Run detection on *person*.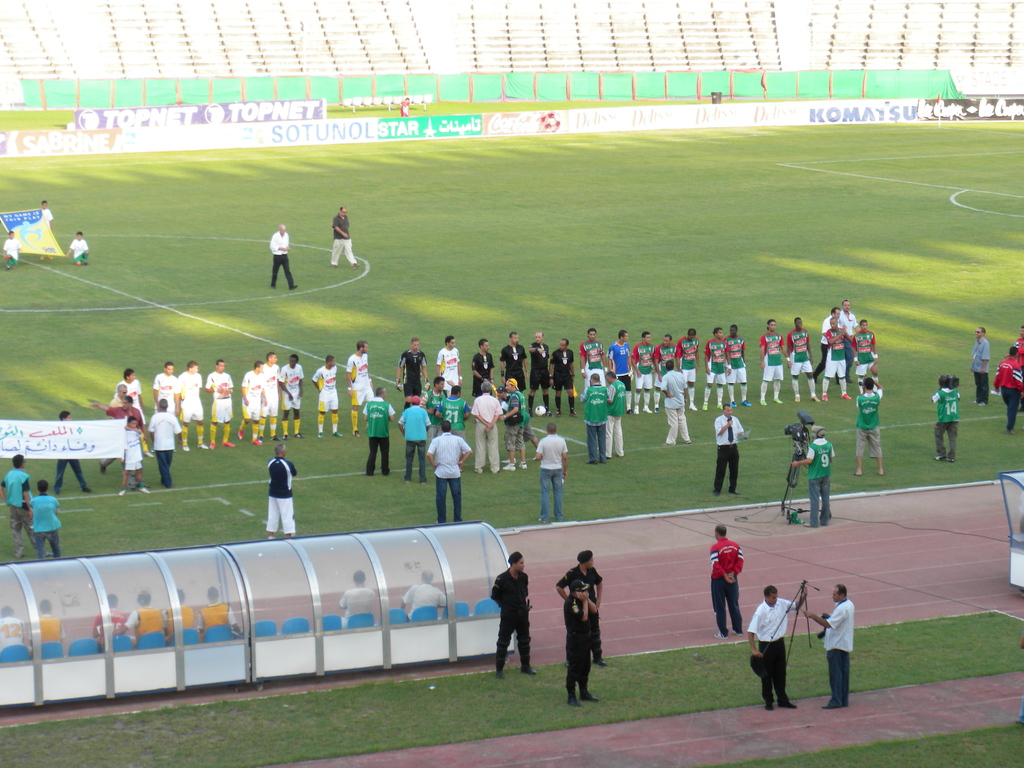
Result: l=561, t=576, r=598, b=700.
